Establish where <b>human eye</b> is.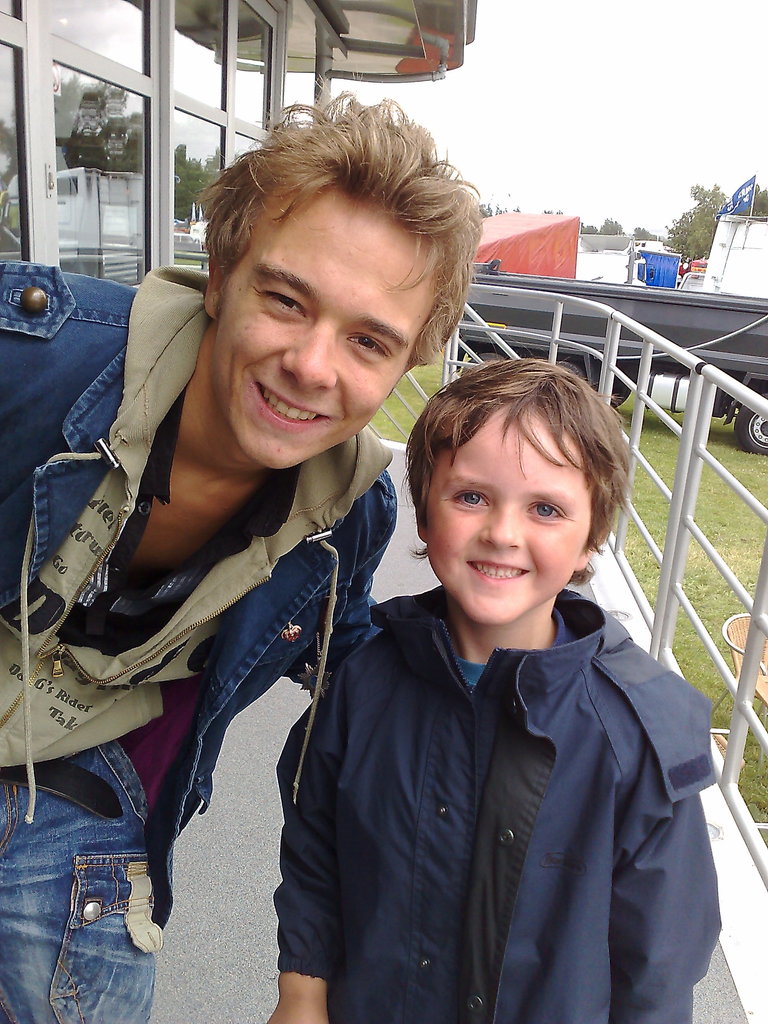
Established at (left=448, top=487, right=495, bottom=510).
